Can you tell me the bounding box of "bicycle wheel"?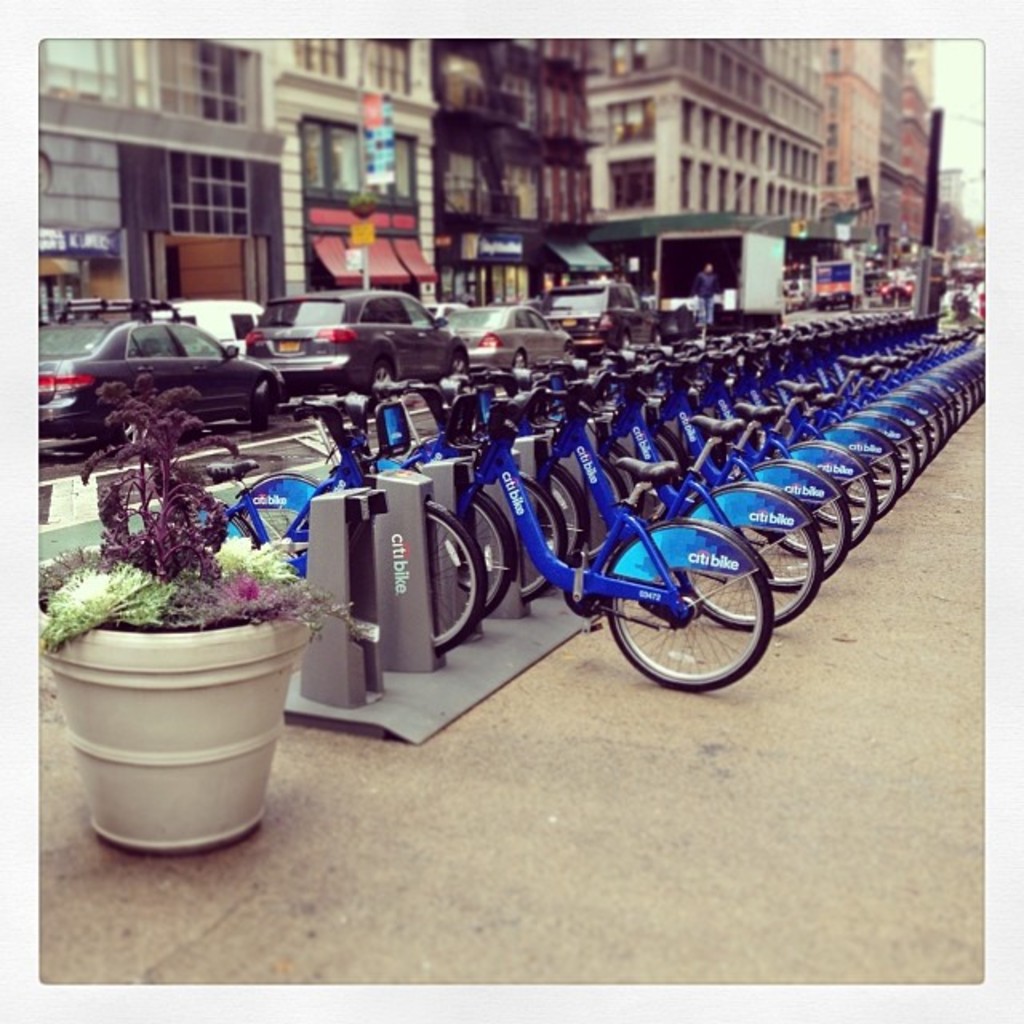
l=544, t=472, r=584, b=574.
